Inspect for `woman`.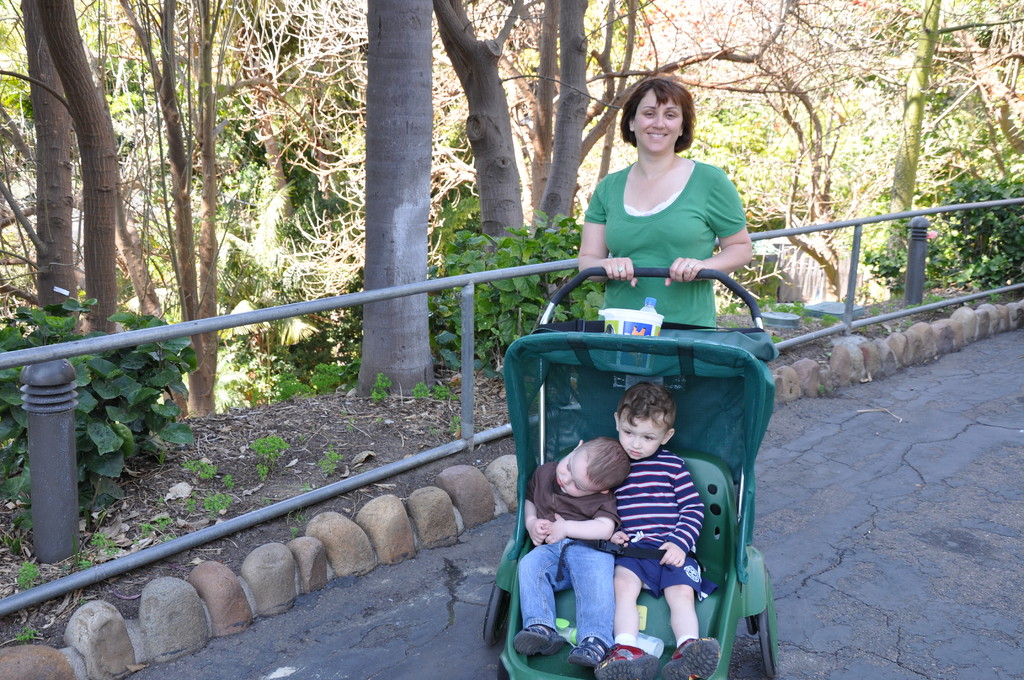
Inspection: {"left": 572, "top": 77, "right": 751, "bottom": 333}.
